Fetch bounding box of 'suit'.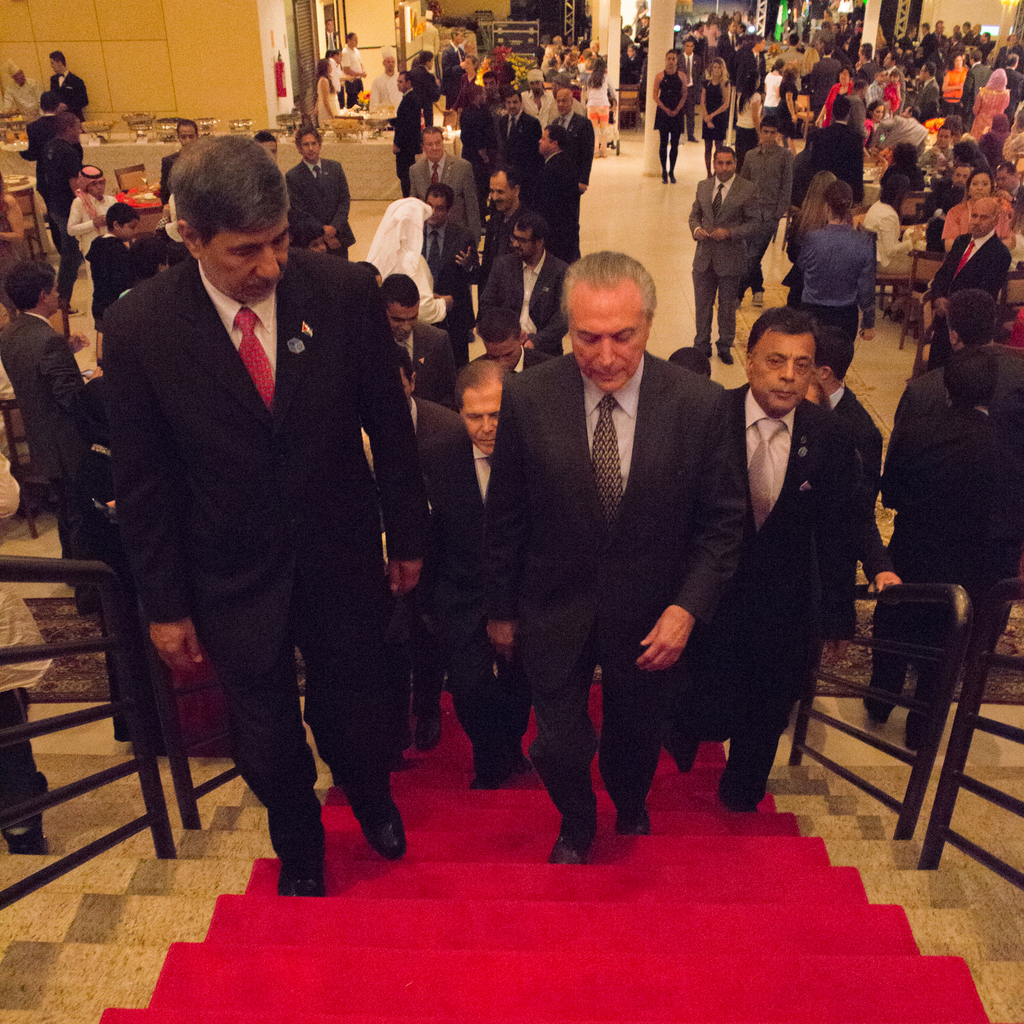
Bbox: left=440, top=40, right=467, bottom=113.
